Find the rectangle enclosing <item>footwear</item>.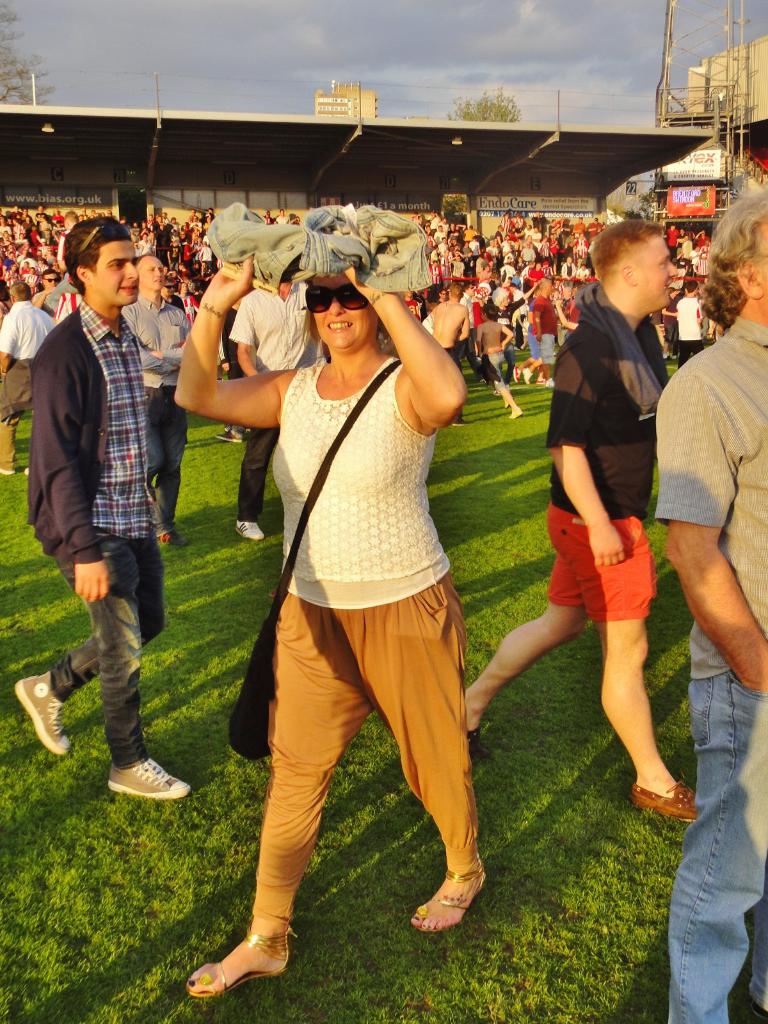
(x1=502, y1=397, x2=515, y2=409).
